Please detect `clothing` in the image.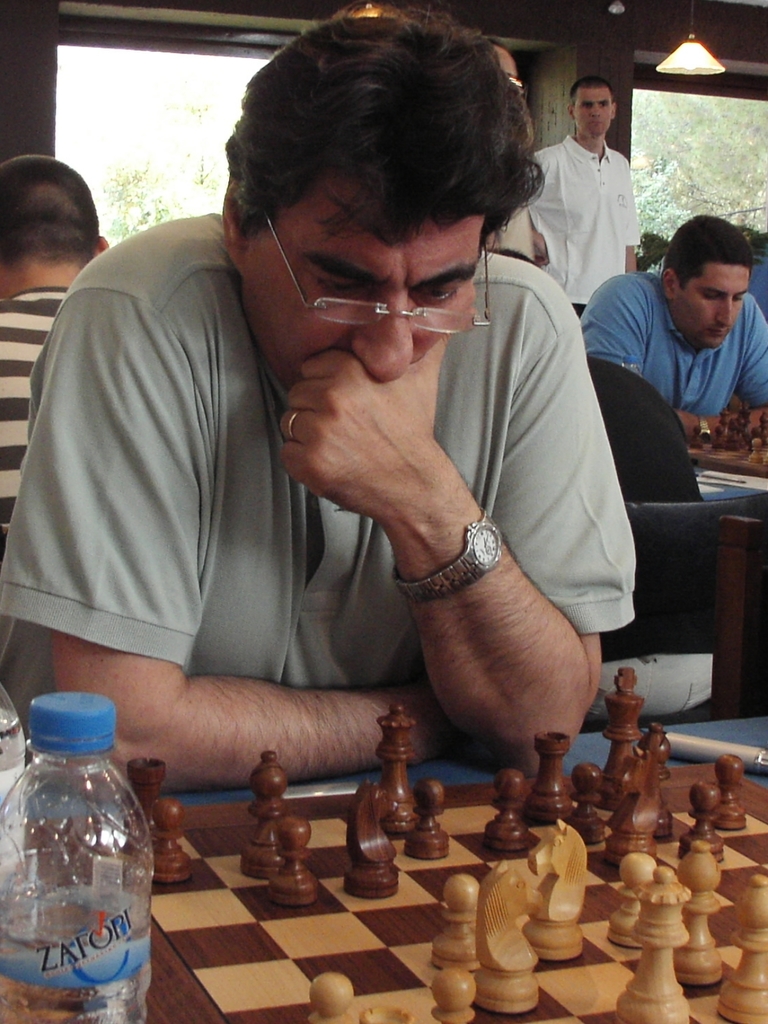
0:242:639:790.
